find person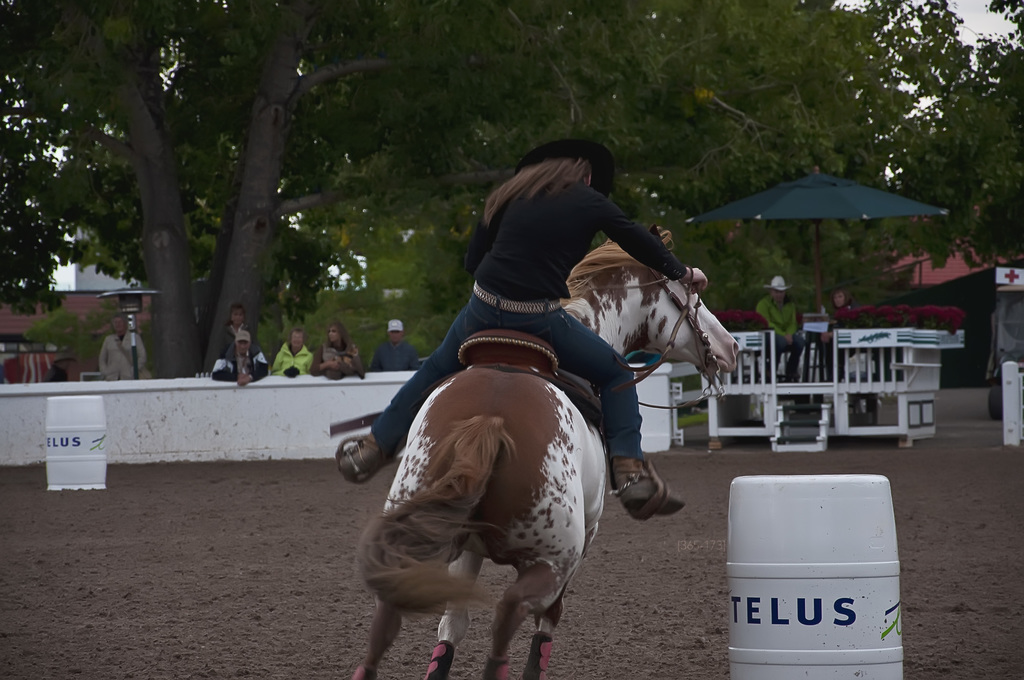
(x1=757, y1=263, x2=790, y2=335)
